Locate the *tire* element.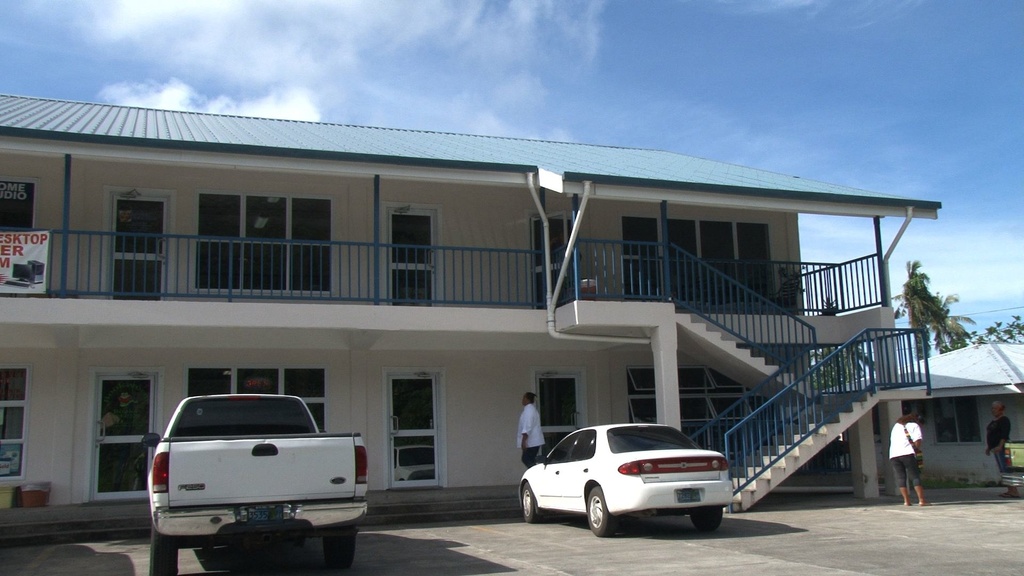
Element bbox: rect(518, 477, 543, 523).
